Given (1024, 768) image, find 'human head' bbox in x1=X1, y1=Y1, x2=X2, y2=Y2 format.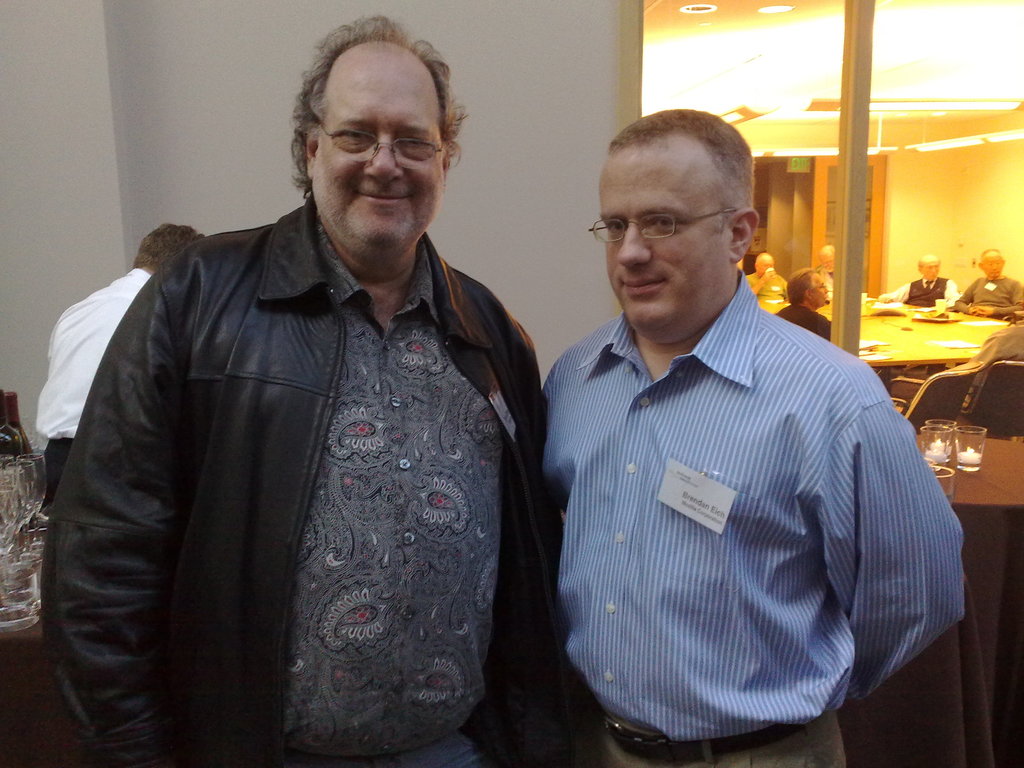
x1=976, y1=244, x2=1005, y2=279.
